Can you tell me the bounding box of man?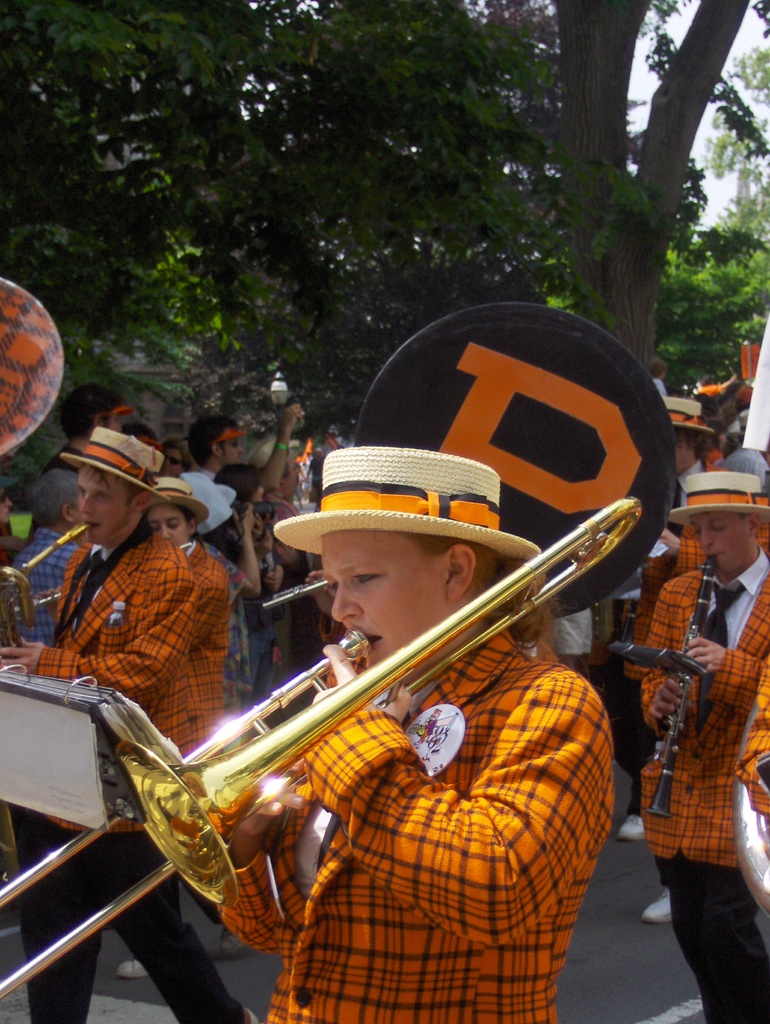
(610, 390, 724, 840).
